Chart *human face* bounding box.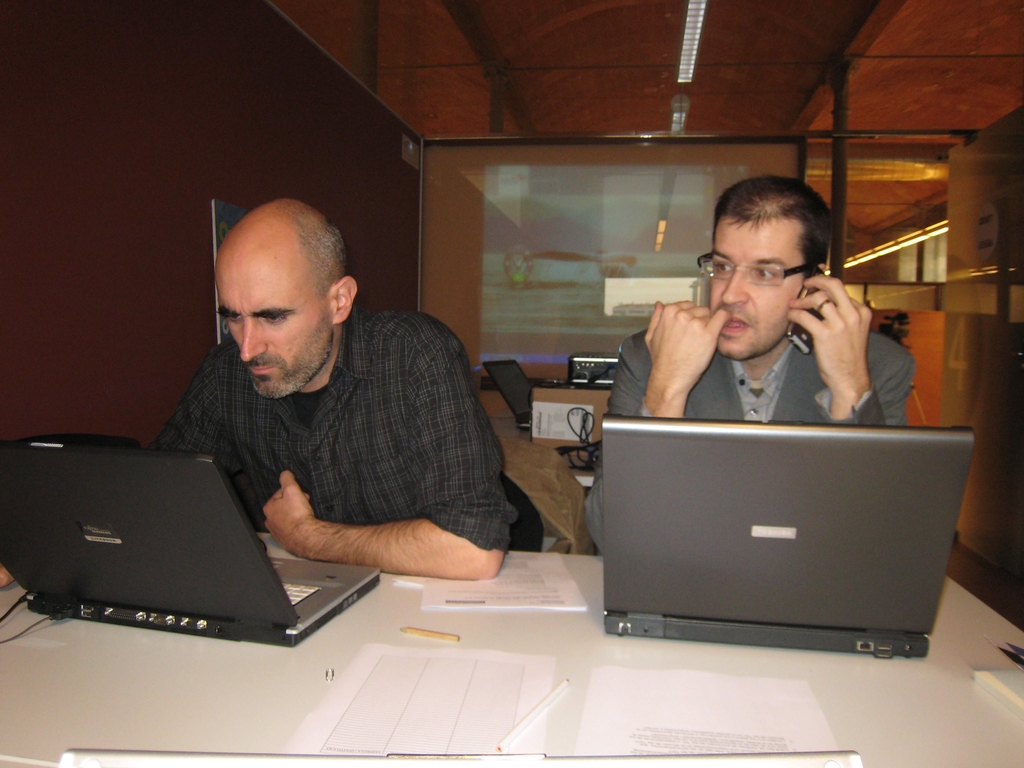
Charted: <region>214, 240, 326, 397</region>.
